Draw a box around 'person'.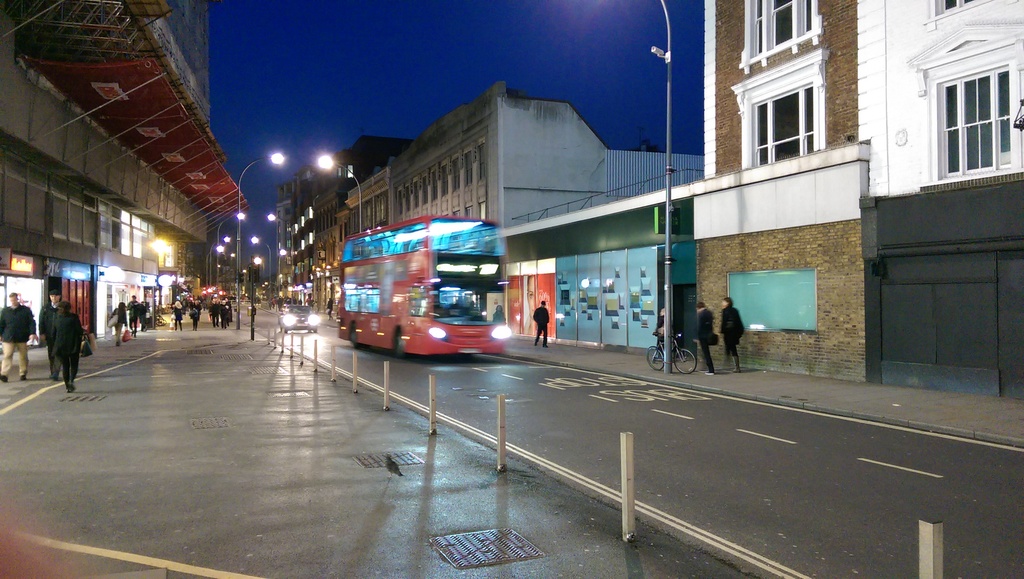
box=[530, 298, 554, 345].
